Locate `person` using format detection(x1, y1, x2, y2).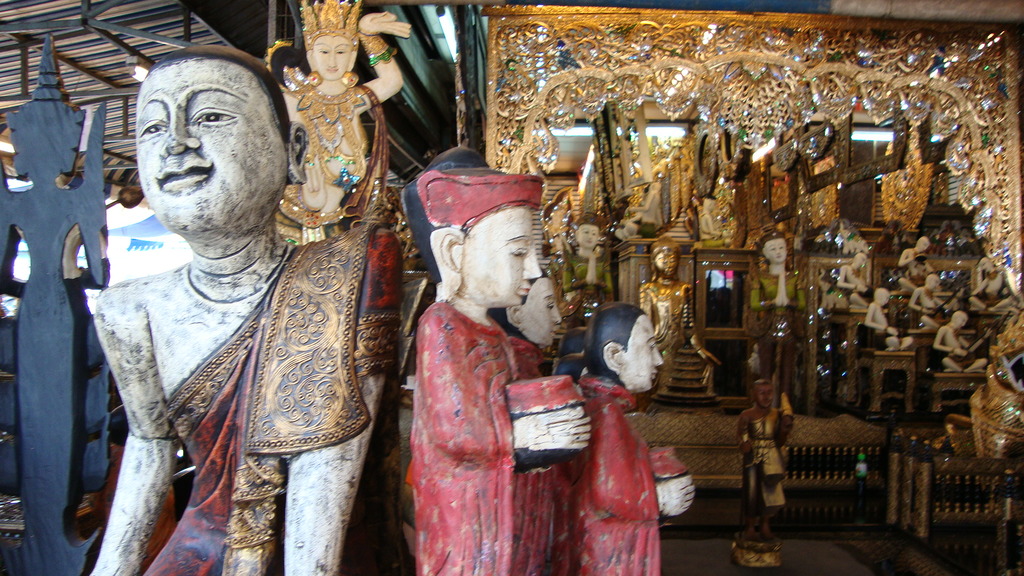
detection(76, 44, 408, 575).
